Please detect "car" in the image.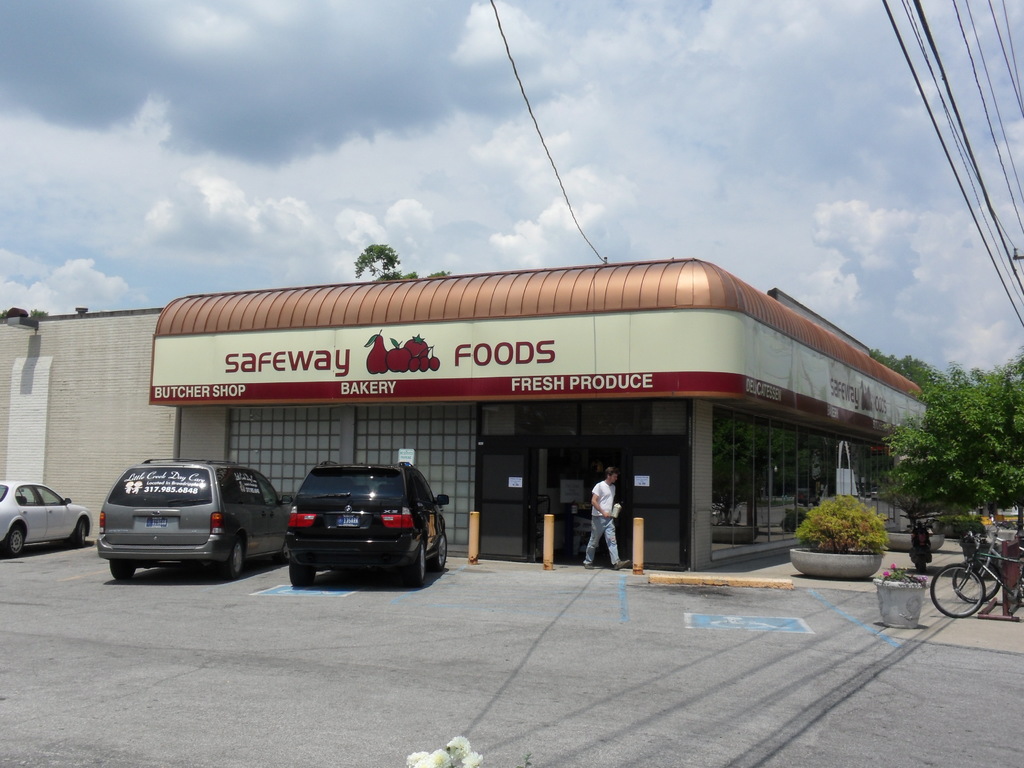
(0, 480, 93, 558).
